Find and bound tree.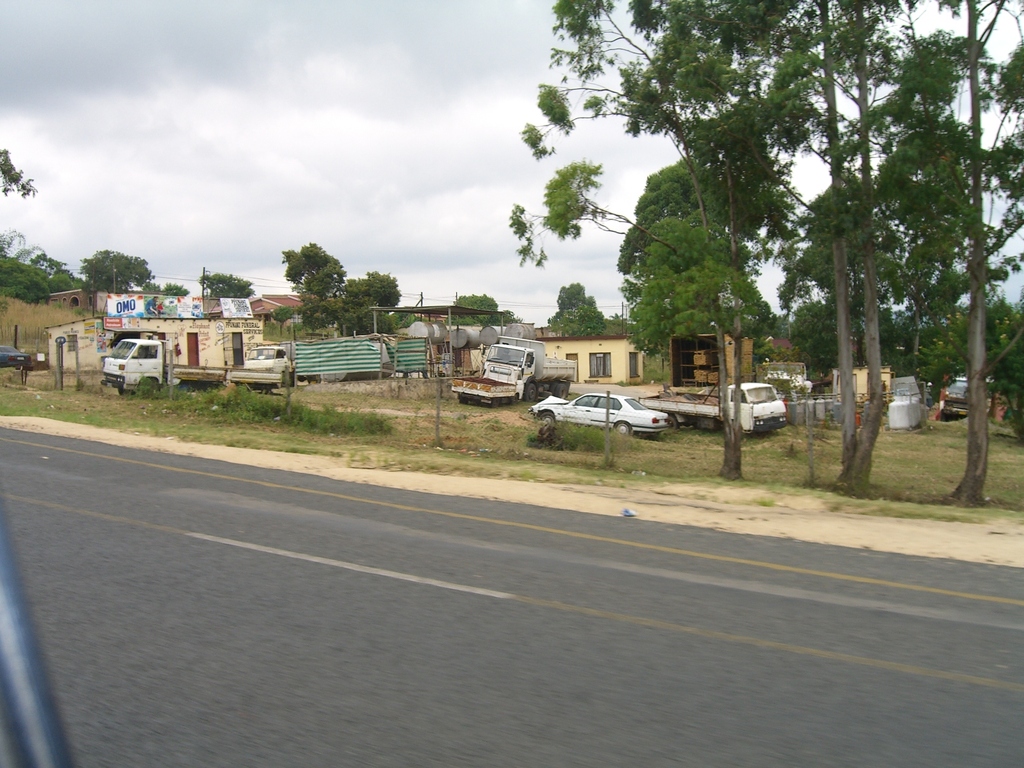
Bound: detection(546, 280, 605, 342).
